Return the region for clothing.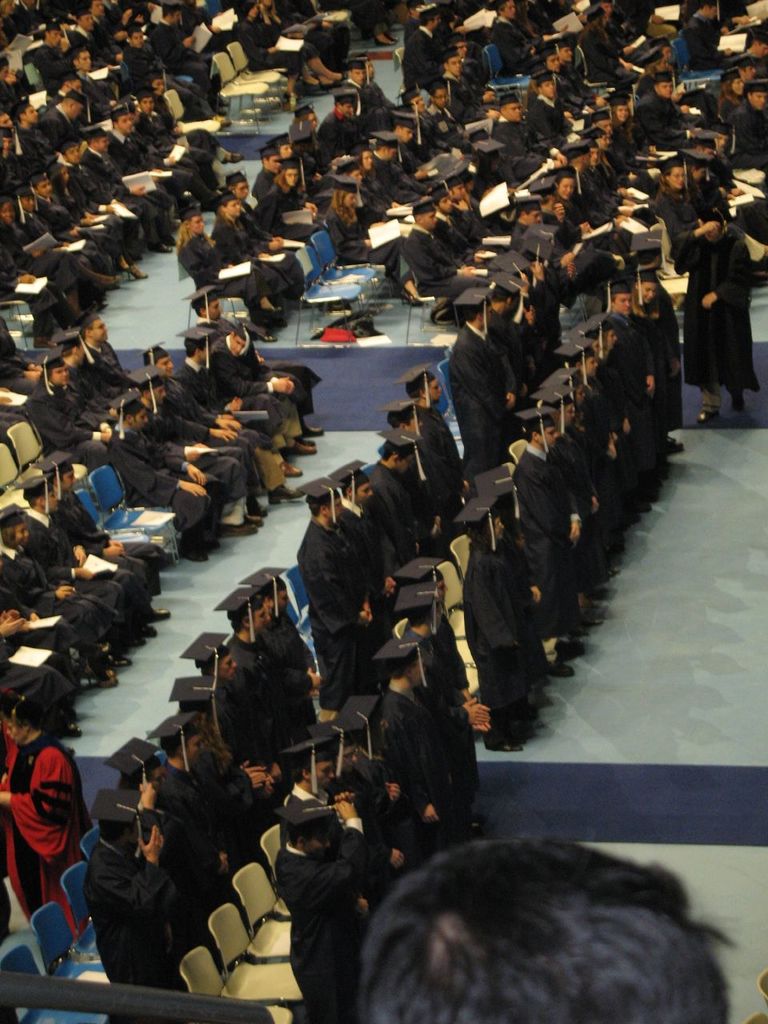
{"x1": 295, "y1": 519, "x2": 376, "y2": 711}.
